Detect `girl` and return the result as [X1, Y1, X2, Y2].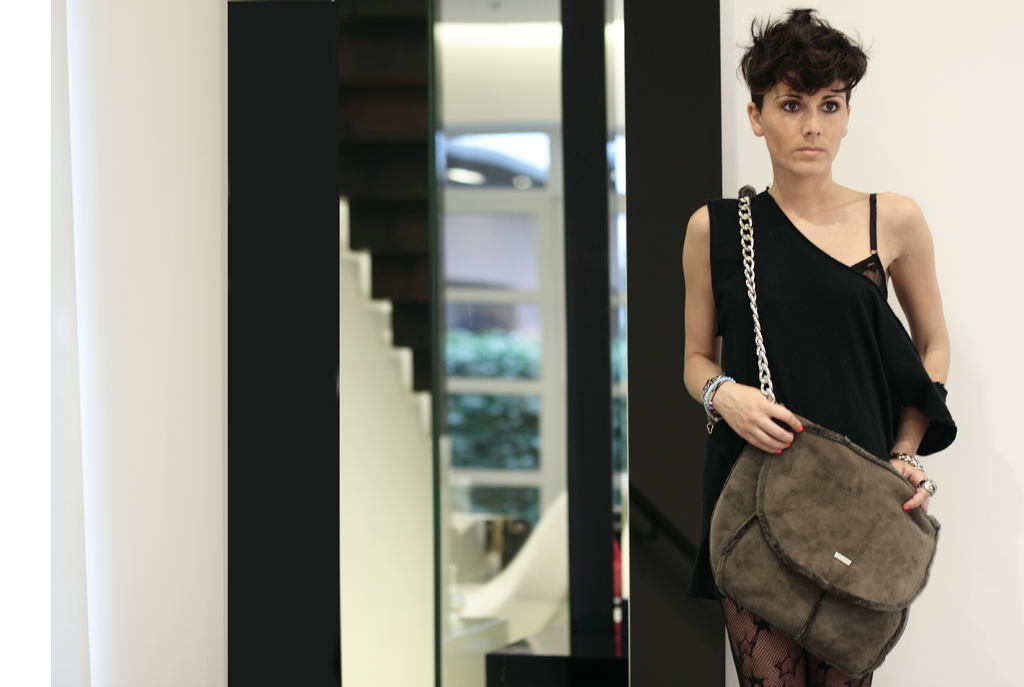
[681, 0, 959, 686].
